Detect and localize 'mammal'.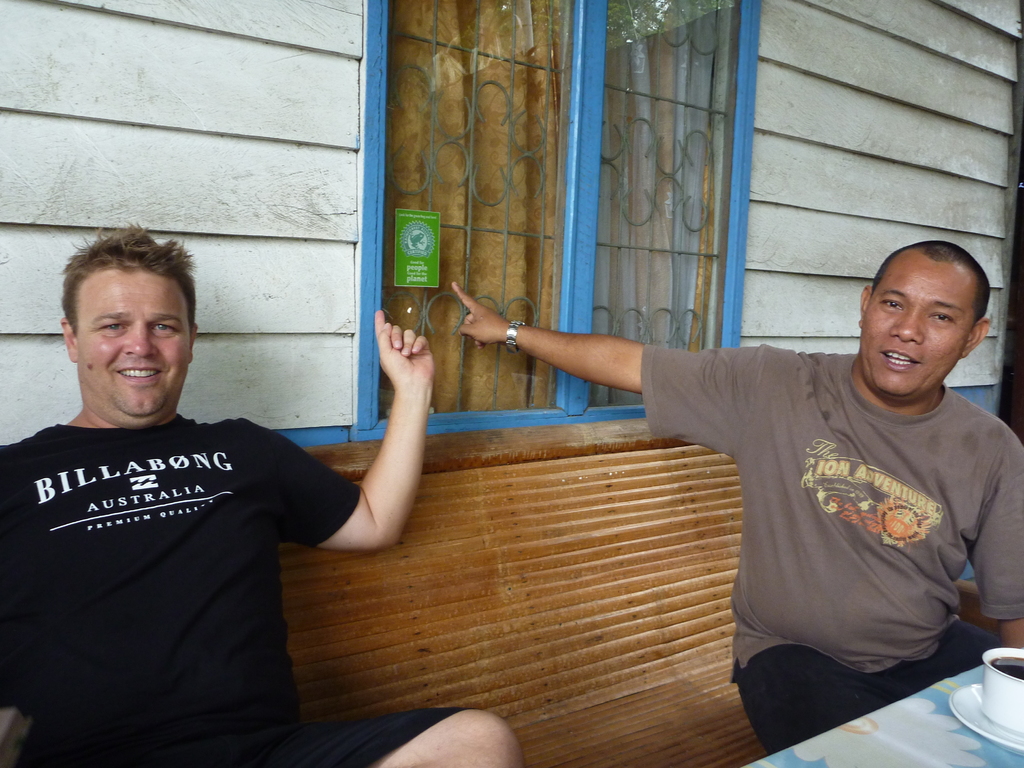
Localized at locate(488, 234, 1014, 750).
